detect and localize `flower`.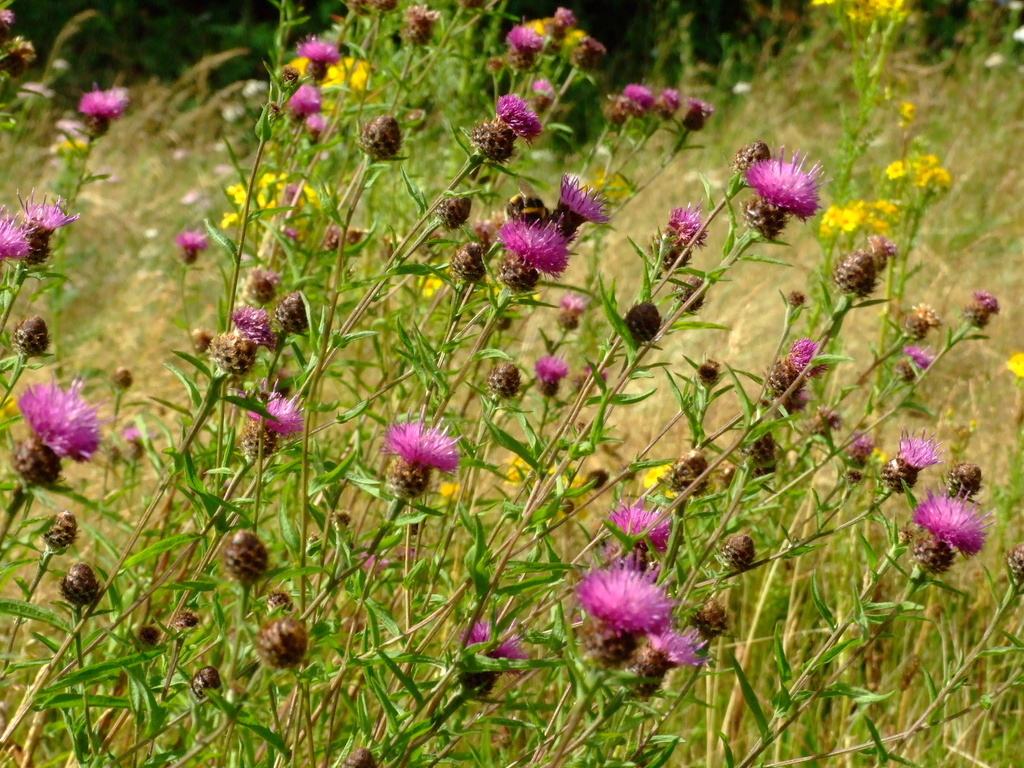
Localized at (180, 227, 207, 265).
